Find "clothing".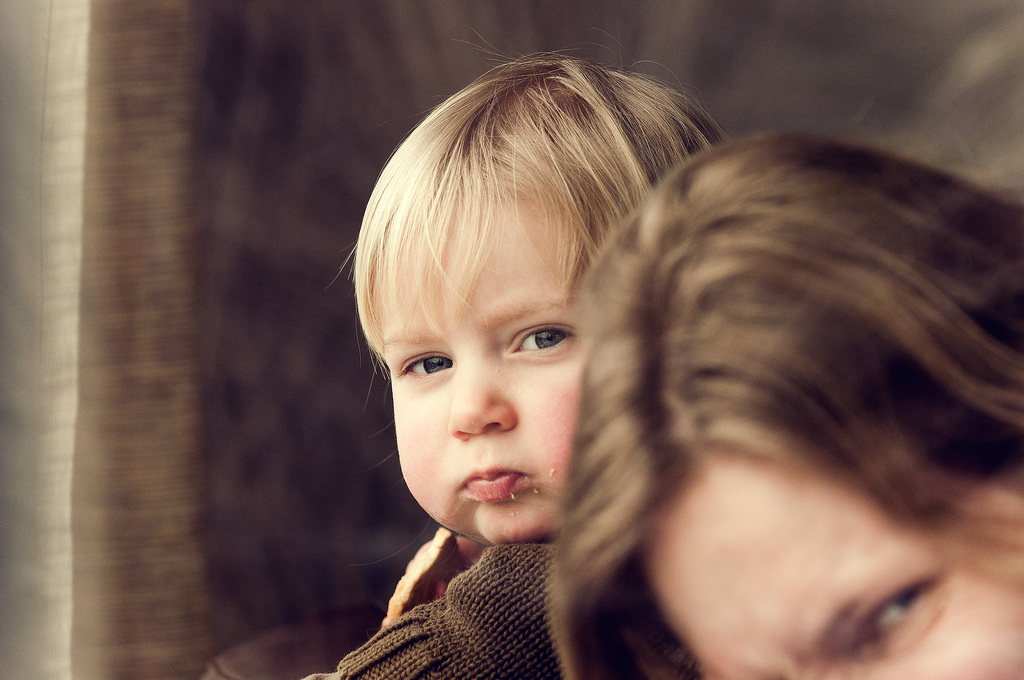
locate(276, 542, 642, 679).
